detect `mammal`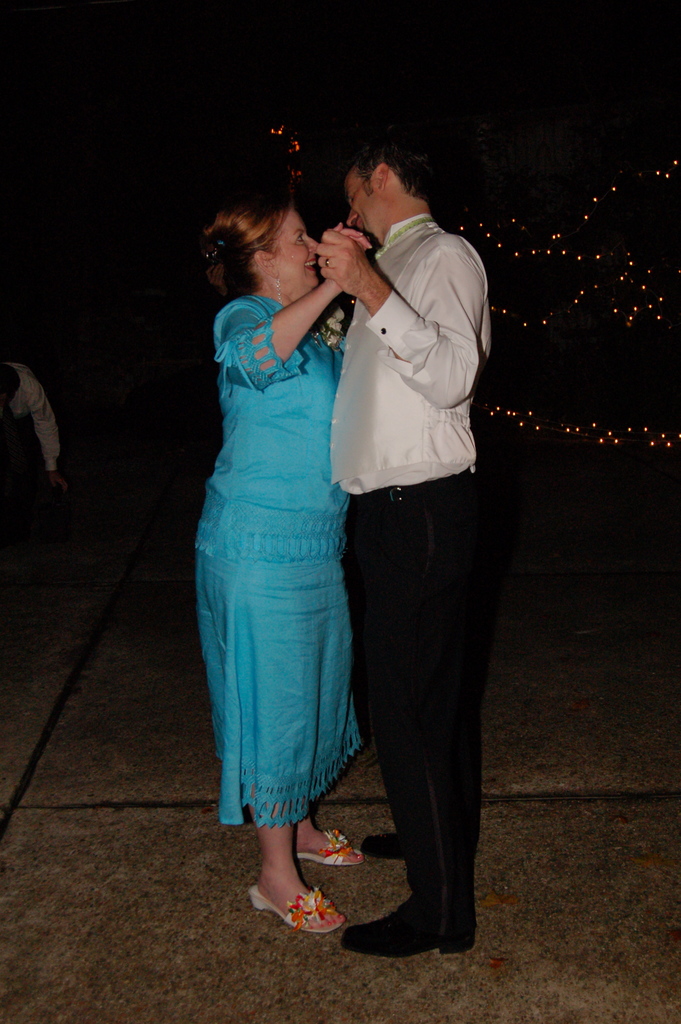
(197,204,373,930)
